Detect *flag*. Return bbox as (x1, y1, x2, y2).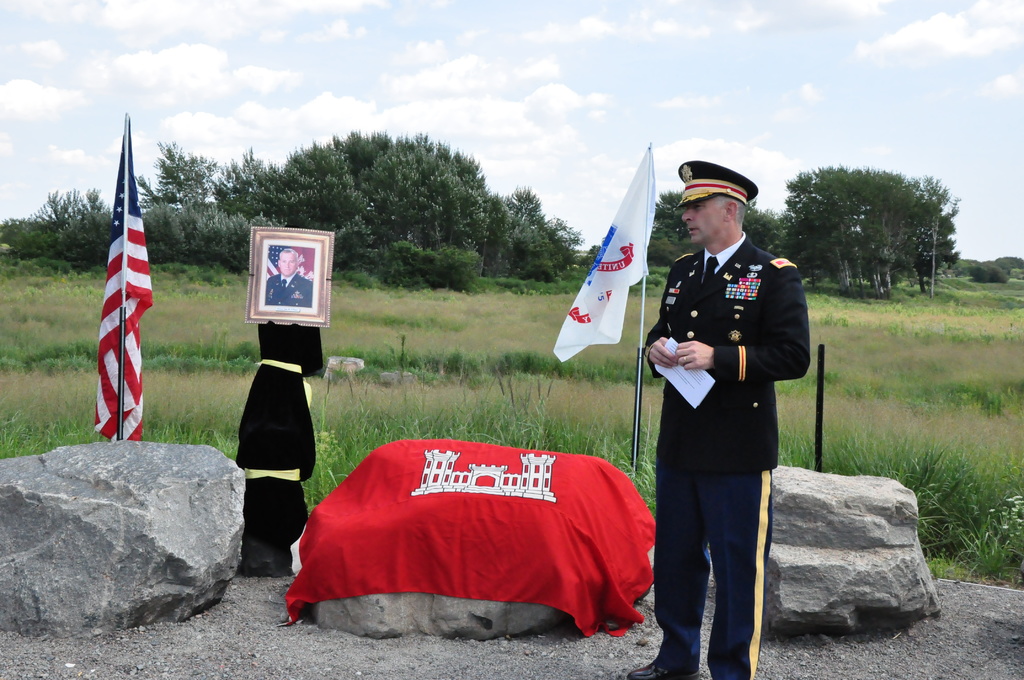
(74, 147, 150, 464).
